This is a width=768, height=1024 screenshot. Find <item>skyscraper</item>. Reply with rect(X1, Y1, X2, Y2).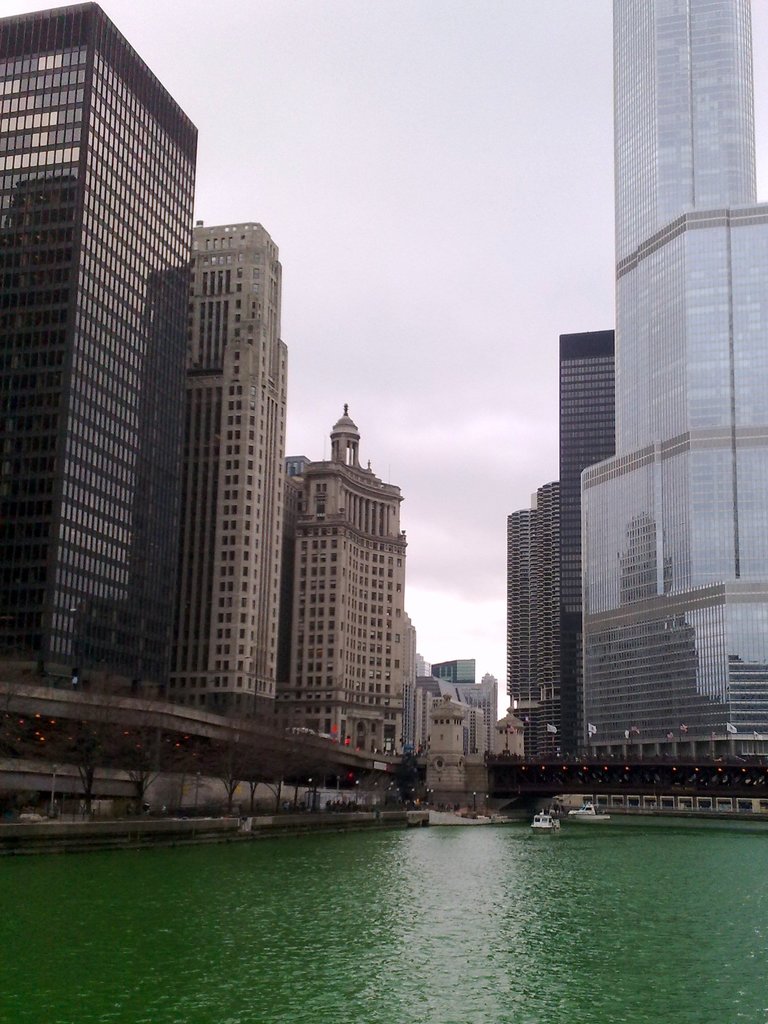
rect(500, 476, 572, 769).
